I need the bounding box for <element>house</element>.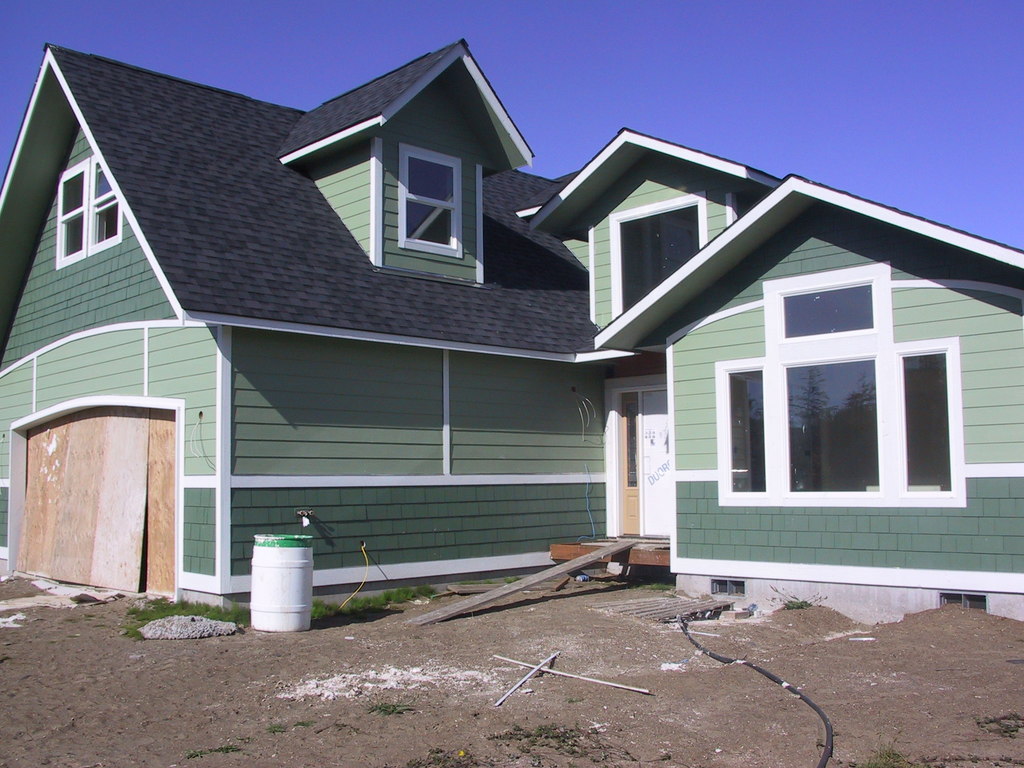
Here it is: bbox=(0, 28, 1023, 626).
